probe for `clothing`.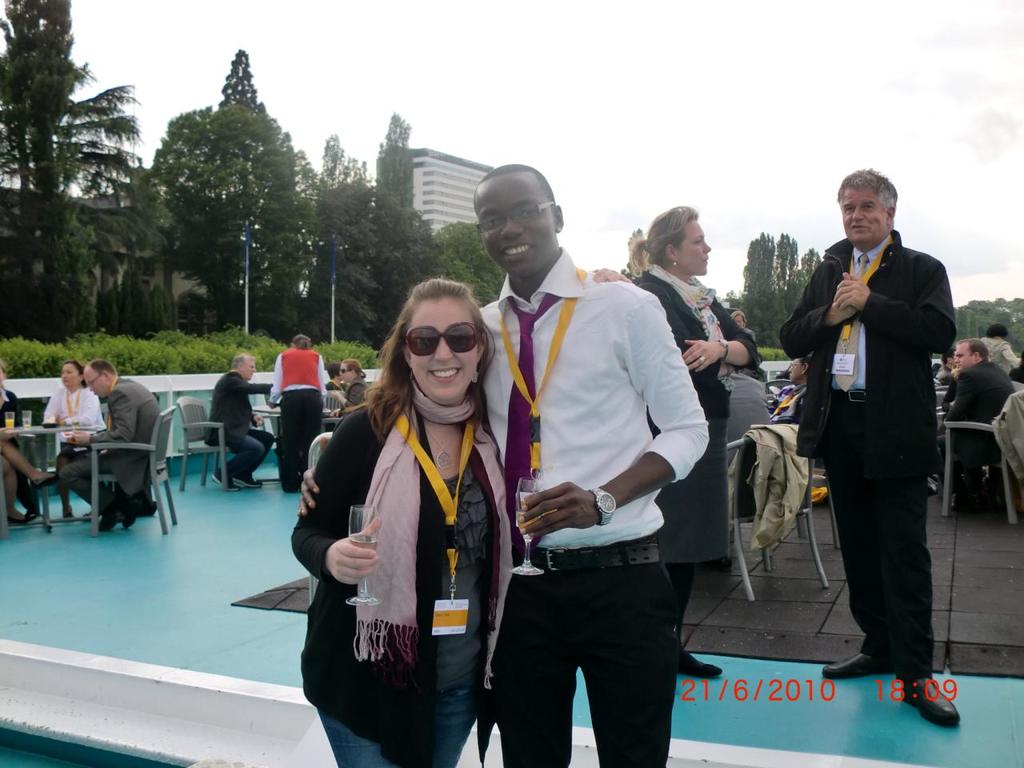
Probe result: (left=342, top=386, right=372, bottom=422).
